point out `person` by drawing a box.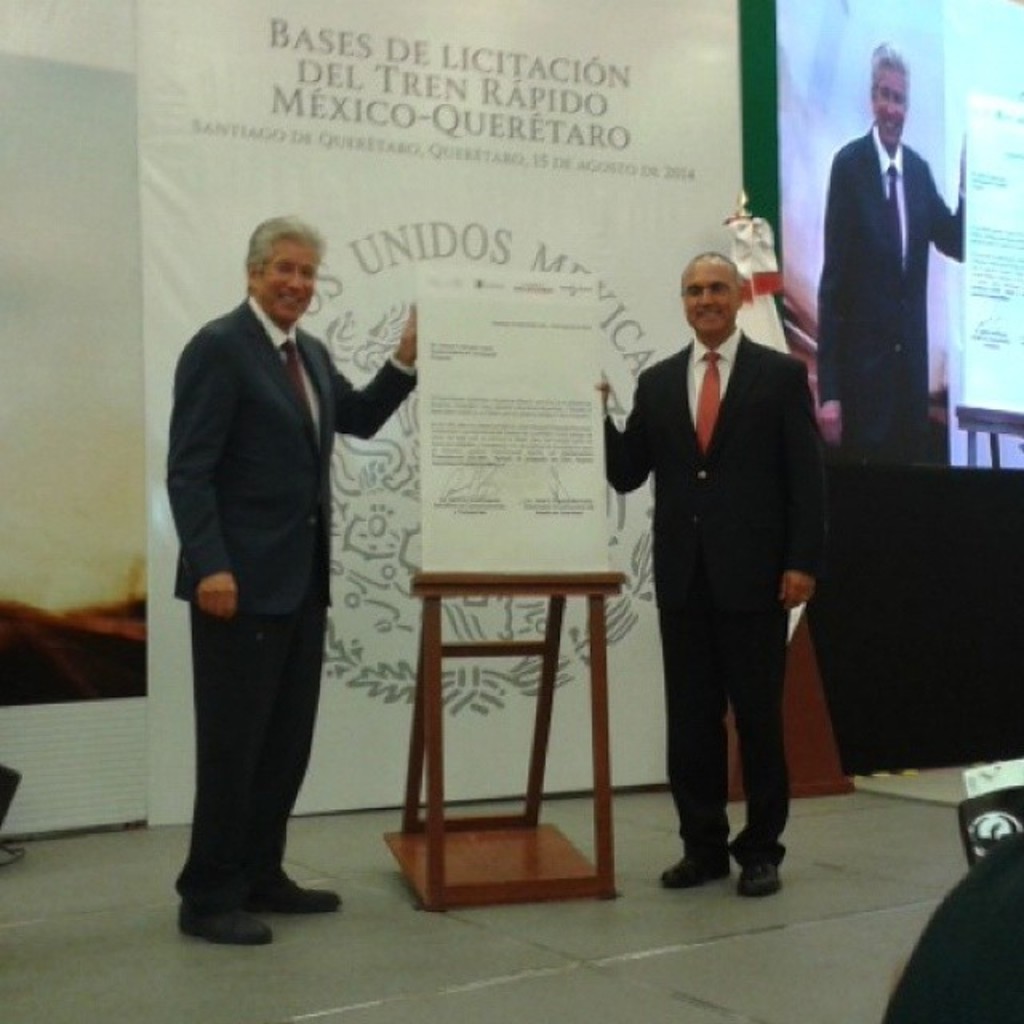
l=168, t=184, r=418, b=922.
